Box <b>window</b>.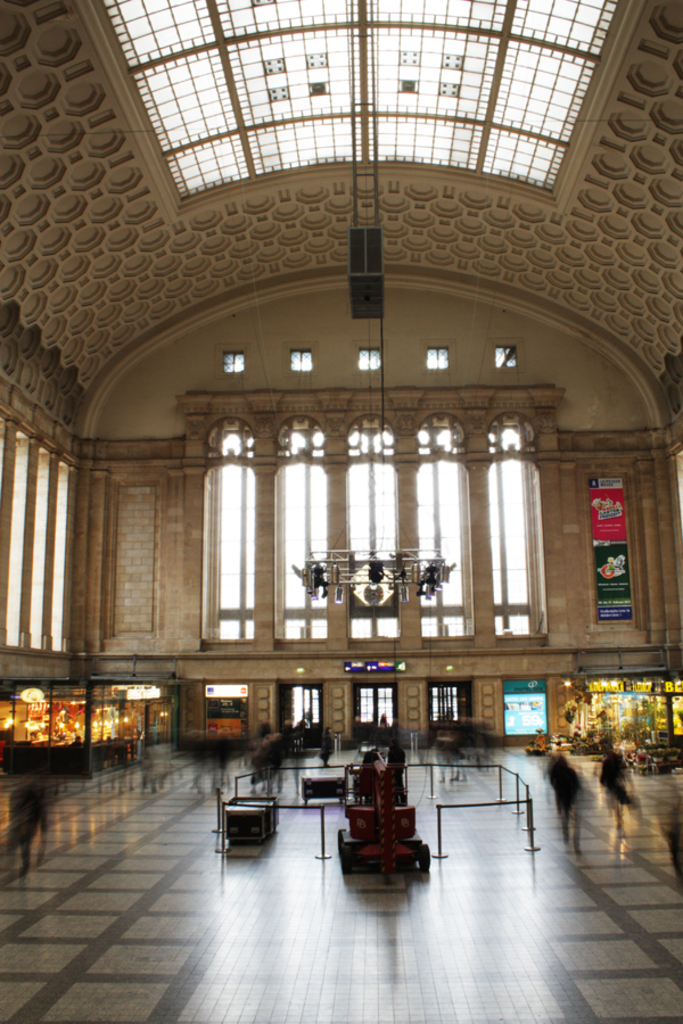
box=[427, 350, 452, 365].
